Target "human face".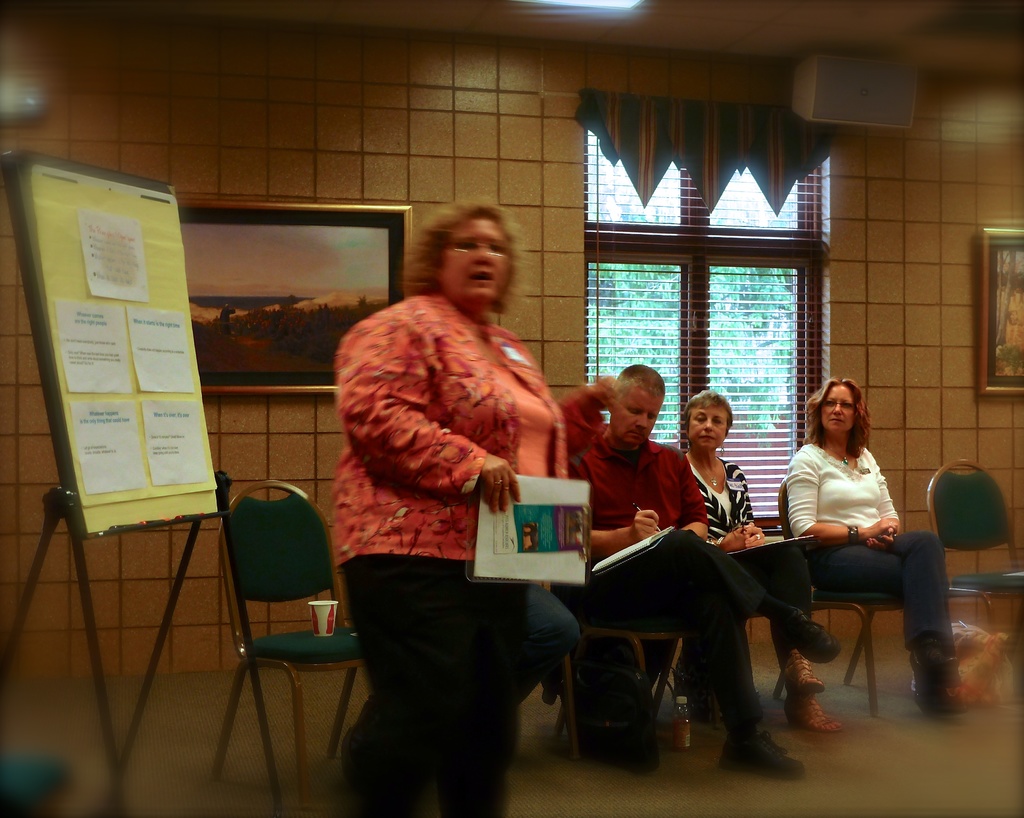
Target region: bbox(619, 392, 664, 441).
